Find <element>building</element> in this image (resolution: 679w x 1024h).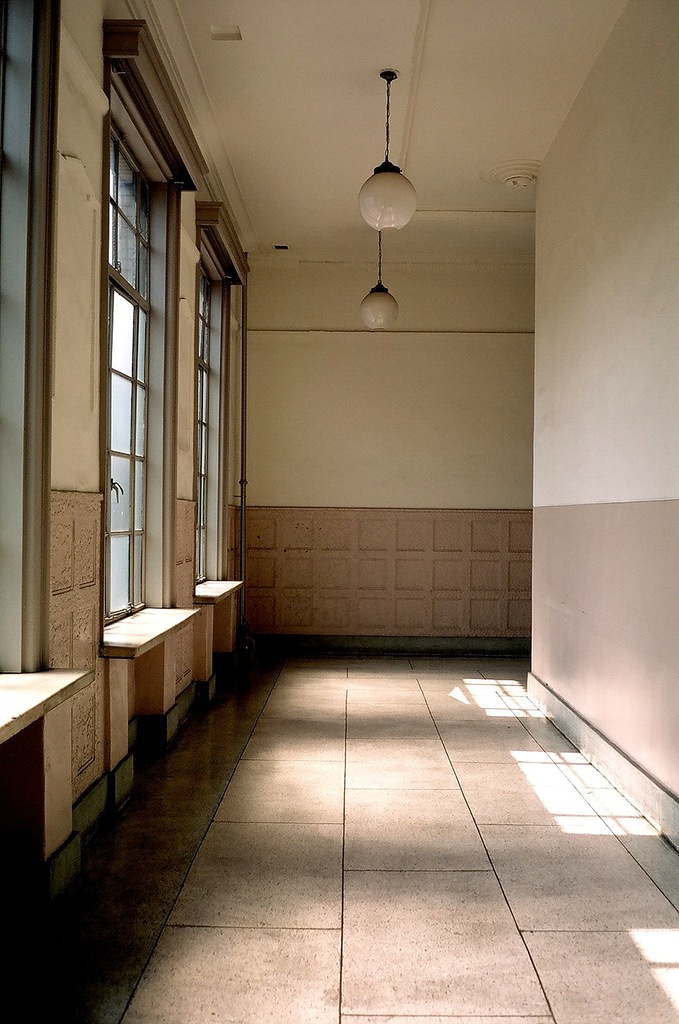
box(0, 0, 678, 1023).
